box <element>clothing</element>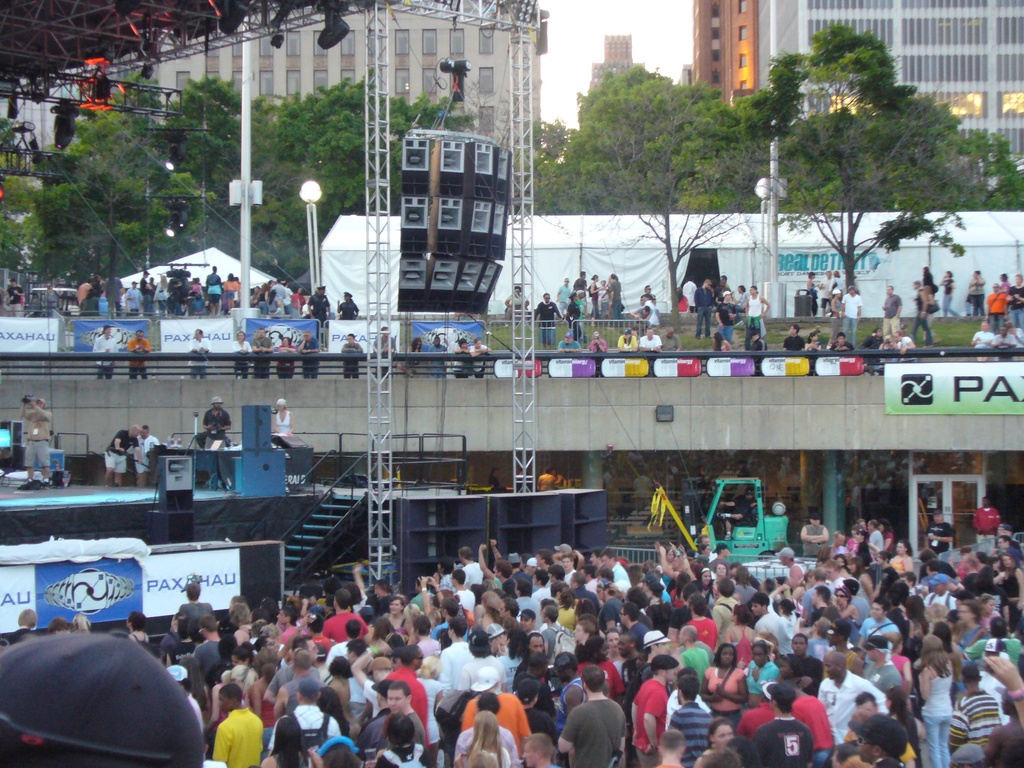
456 728 516 767
